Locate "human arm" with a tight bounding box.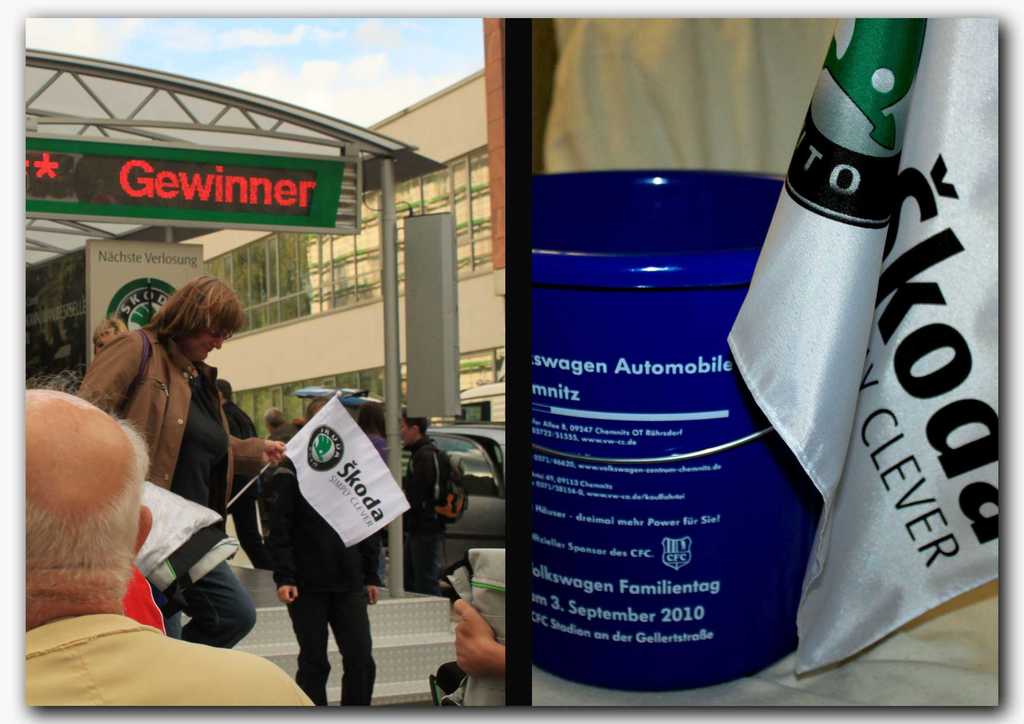
[227,430,291,472].
